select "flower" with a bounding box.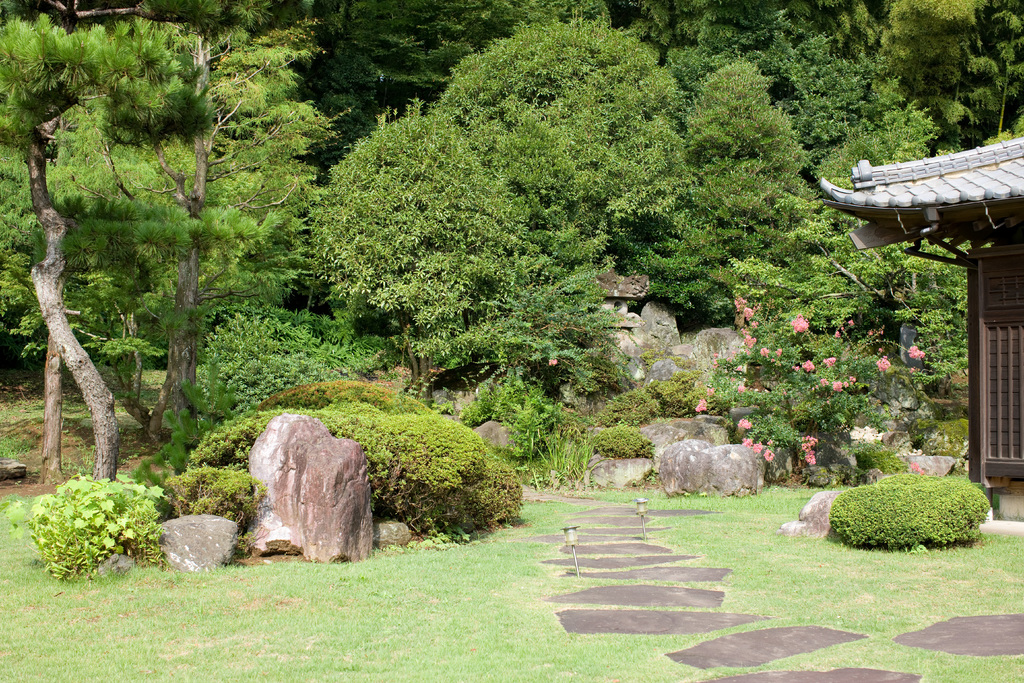
bbox=[737, 416, 751, 428].
